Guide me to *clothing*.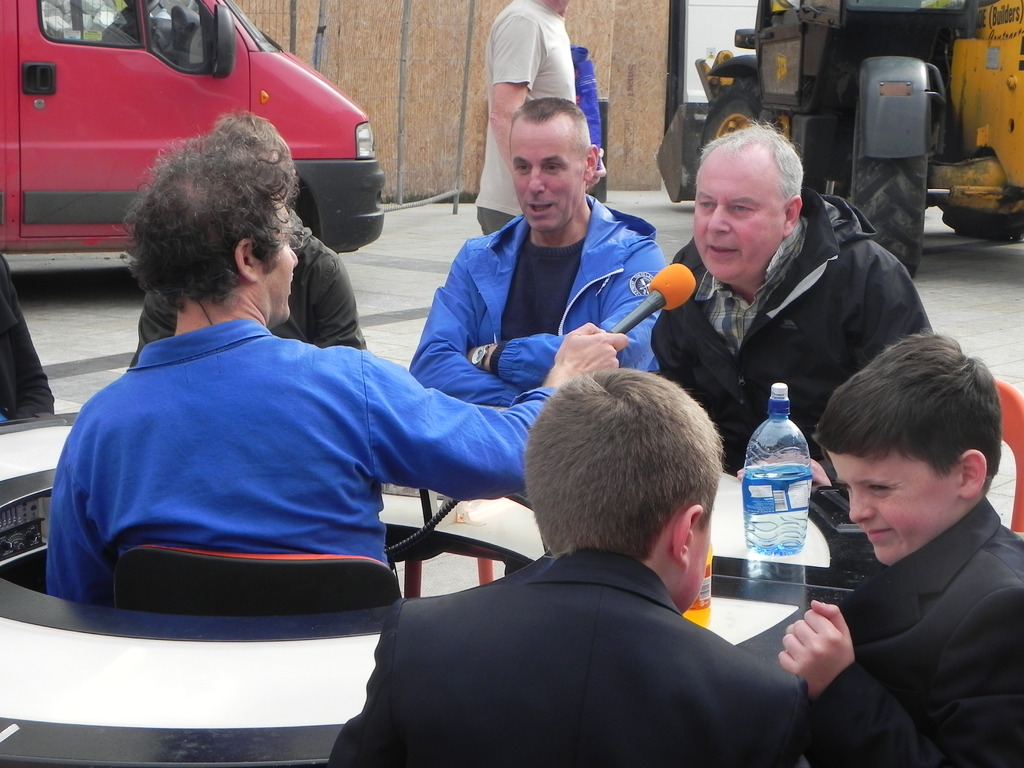
Guidance: crop(773, 464, 1023, 744).
